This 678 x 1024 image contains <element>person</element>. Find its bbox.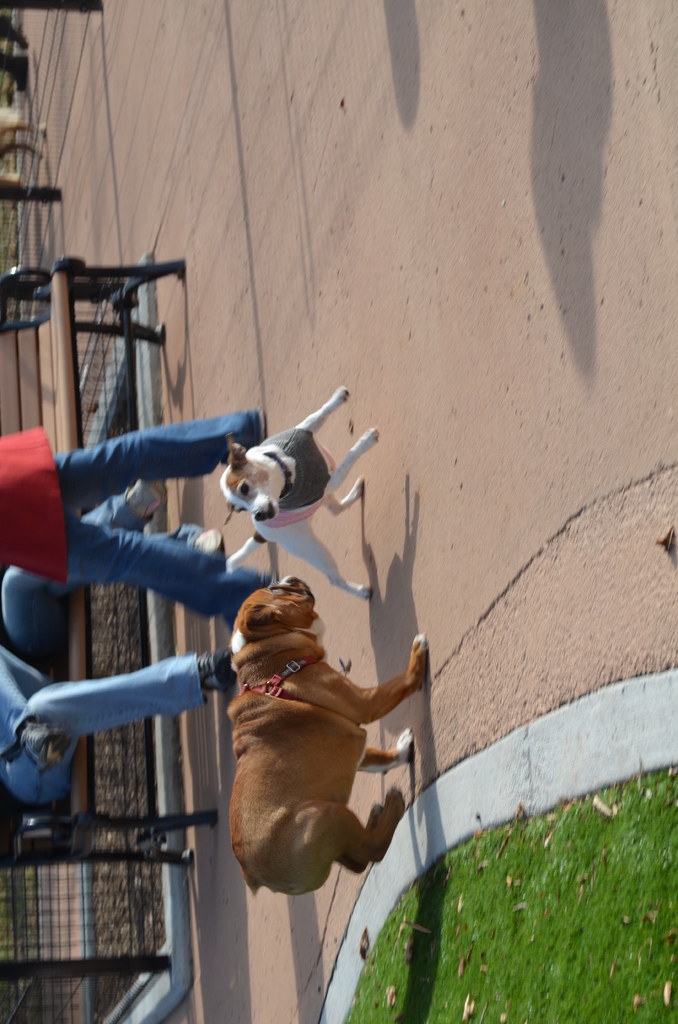
BBox(0, 648, 232, 810).
